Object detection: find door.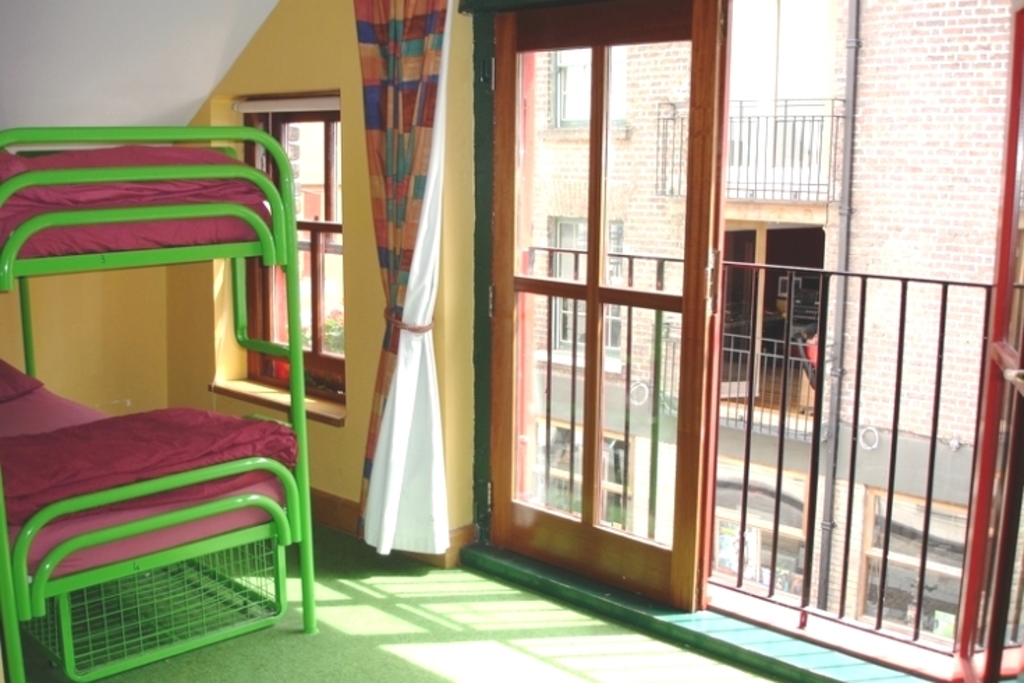
select_region(464, 6, 840, 652).
